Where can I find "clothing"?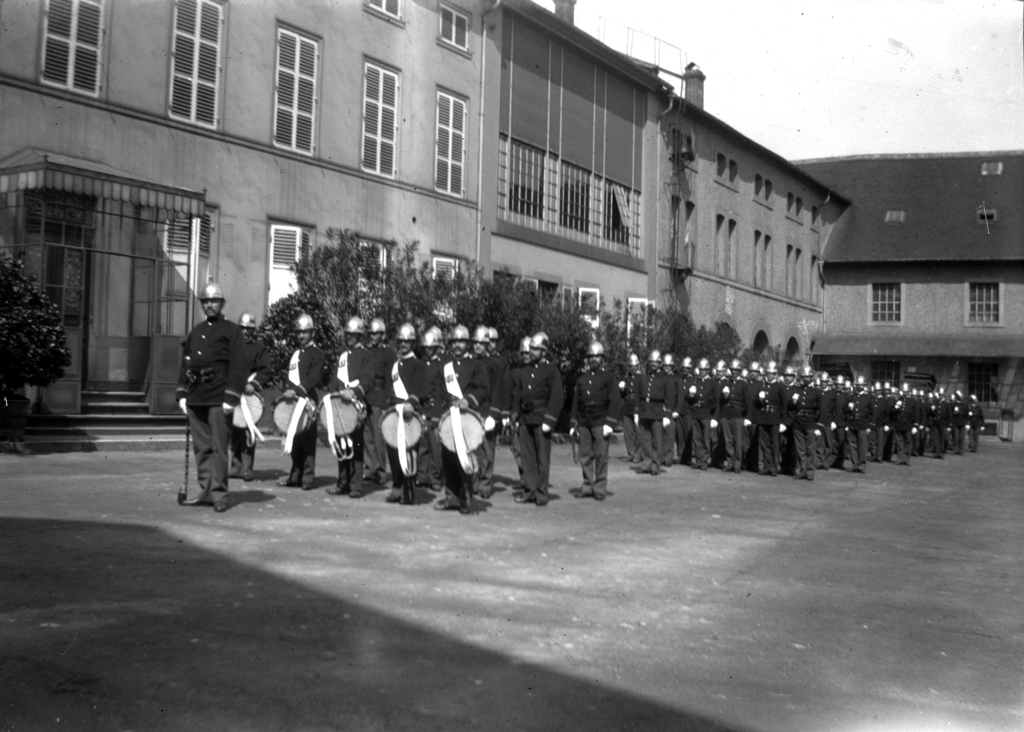
You can find it at box=[163, 281, 250, 500].
